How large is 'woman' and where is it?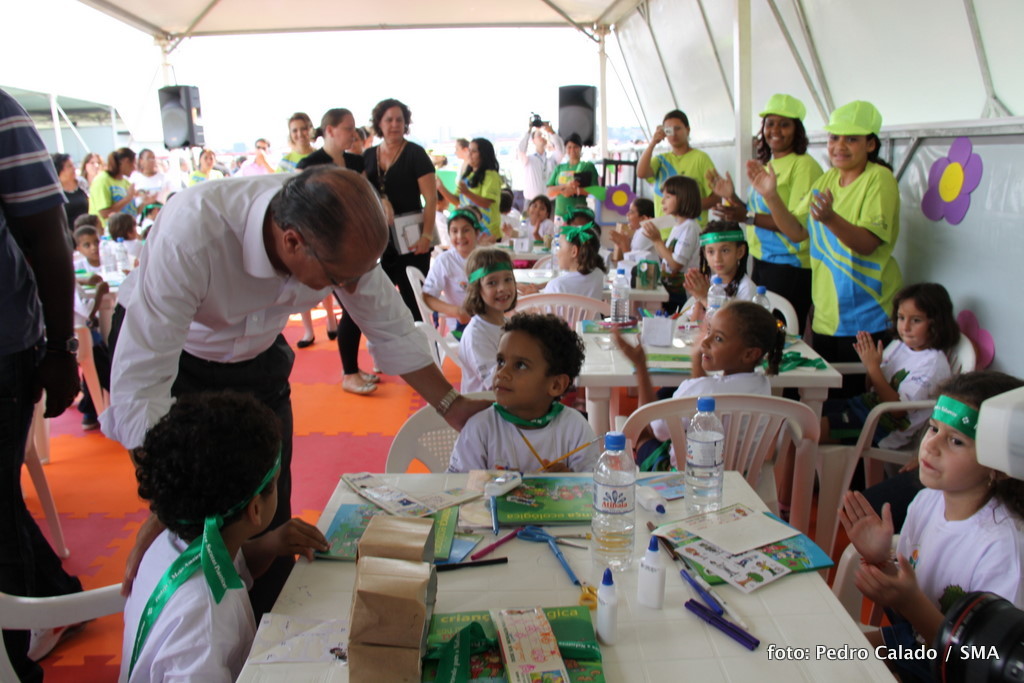
Bounding box: pyautogui.locateOnScreen(434, 139, 502, 244).
